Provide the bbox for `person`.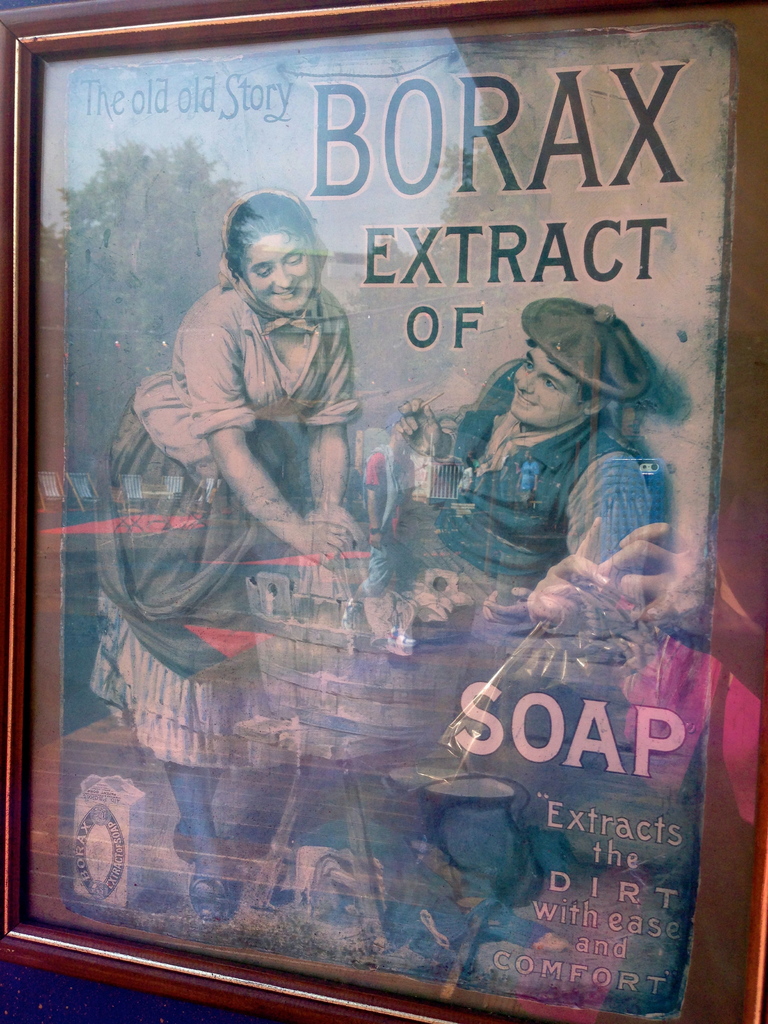
crop(79, 182, 370, 920).
